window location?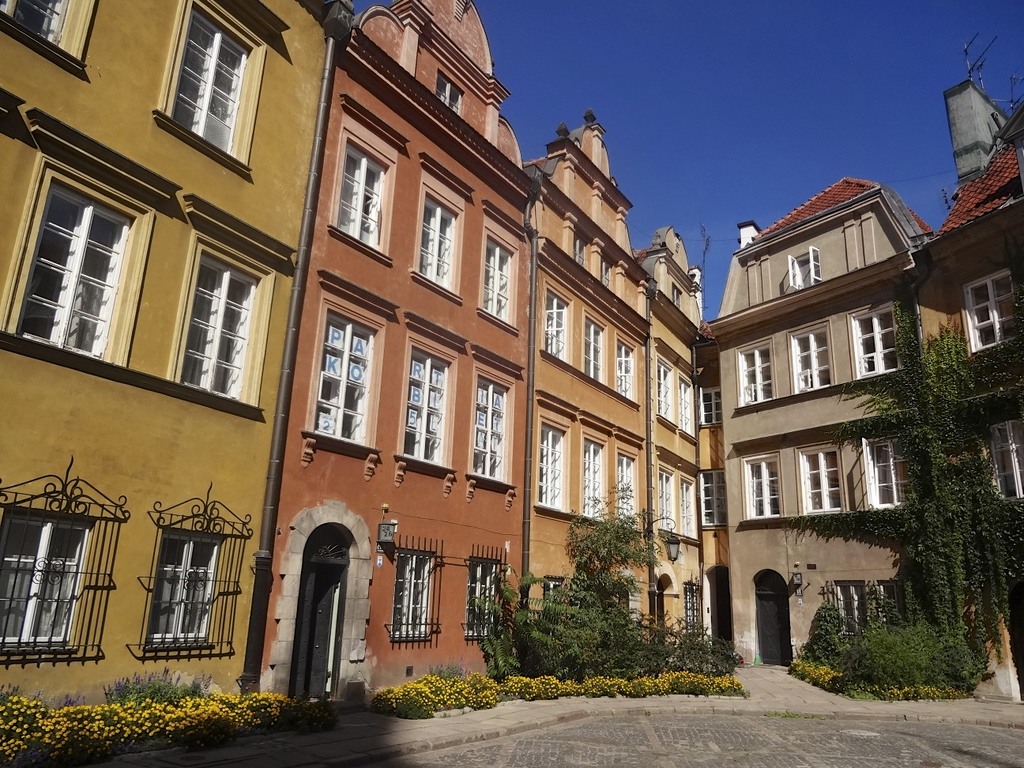
select_region(534, 420, 570, 514)
